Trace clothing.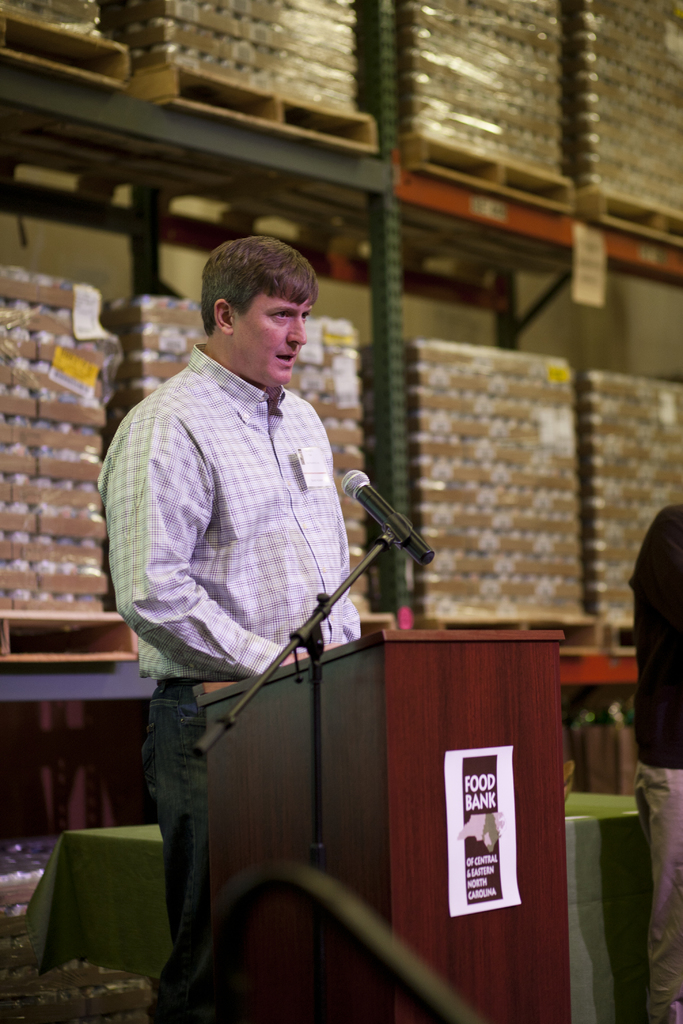
Traced to BBox(626, 496, 682, 1018).
